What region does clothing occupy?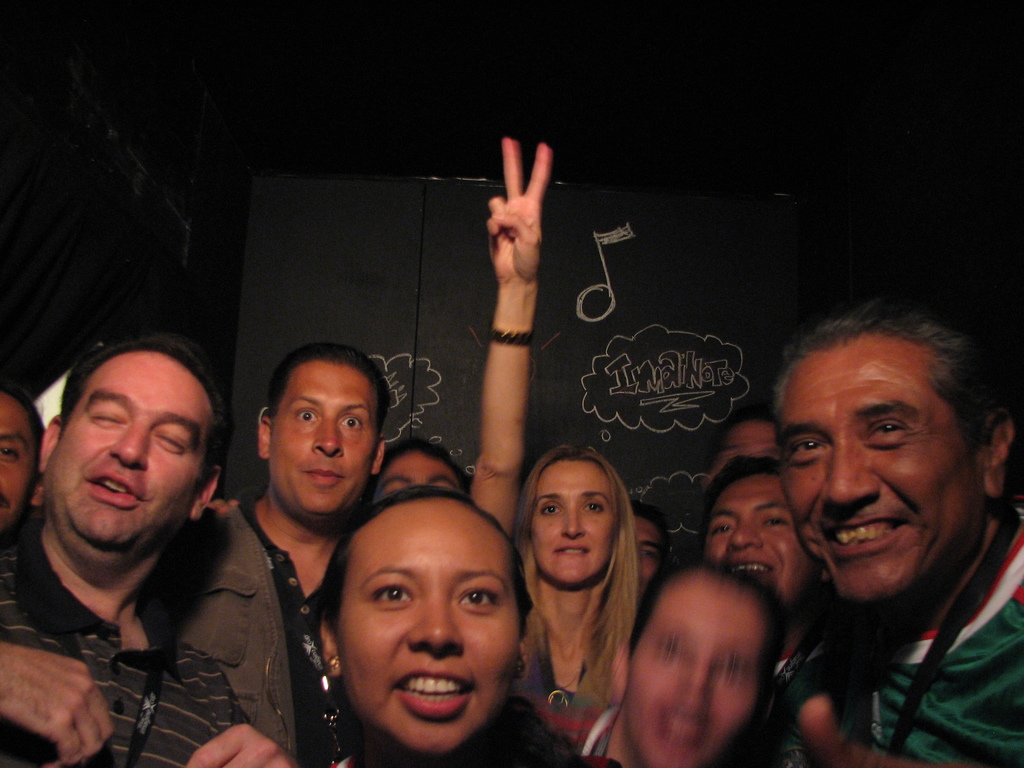
(left=0, top=506, right=246, bottom=767).
